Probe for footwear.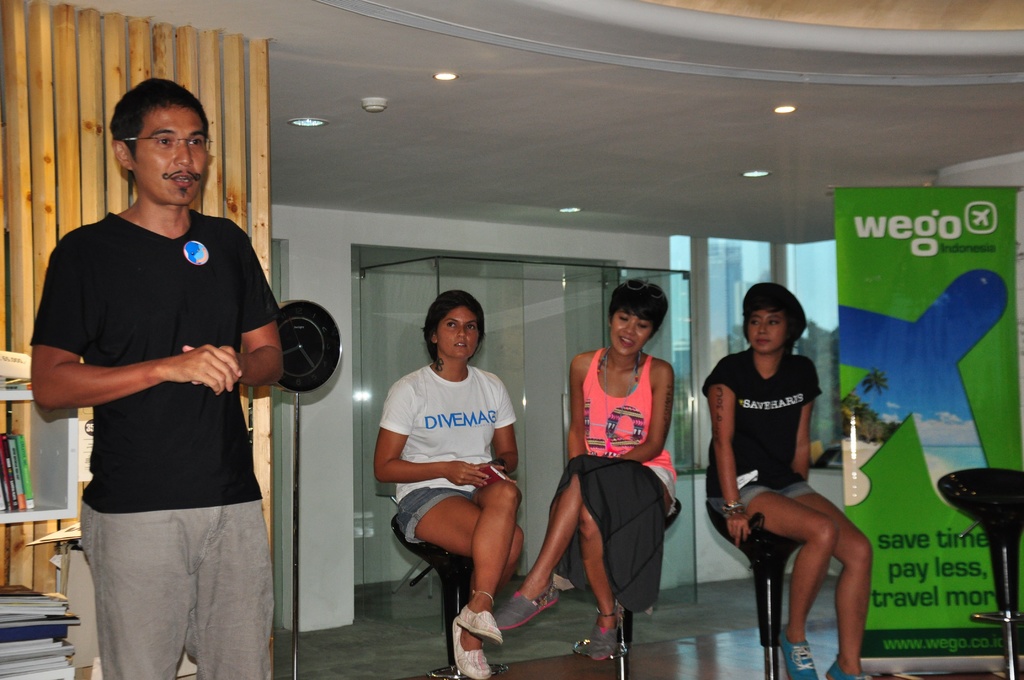
Probe result: [left=582, top=617, right=618, bottom=662].
